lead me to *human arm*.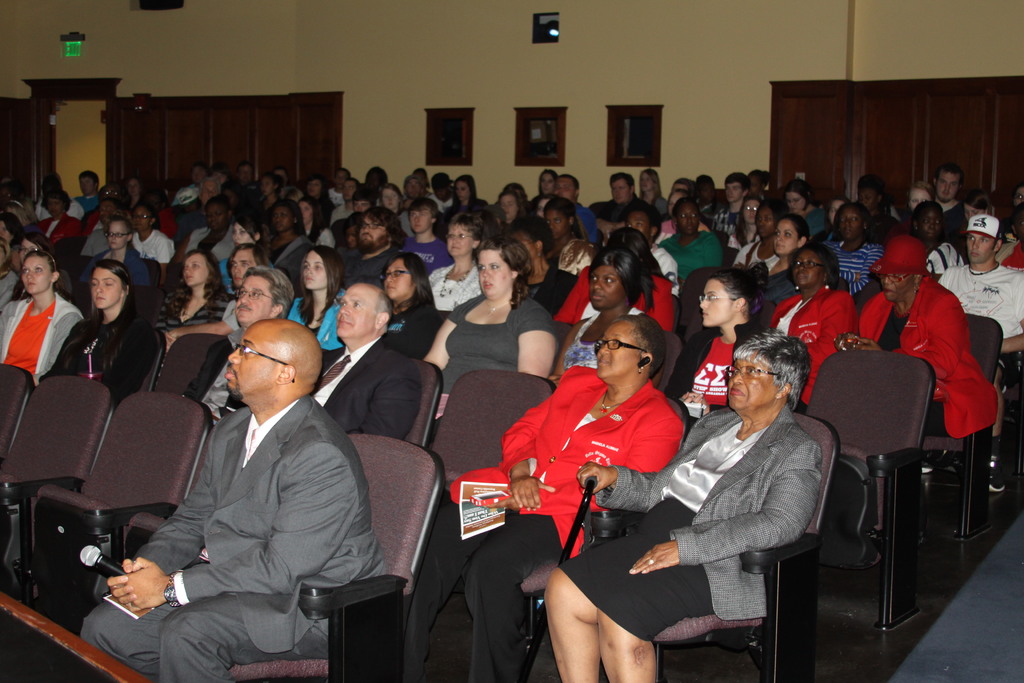
Lead to <bbox>630, 448, 820, 577</bbox>.
